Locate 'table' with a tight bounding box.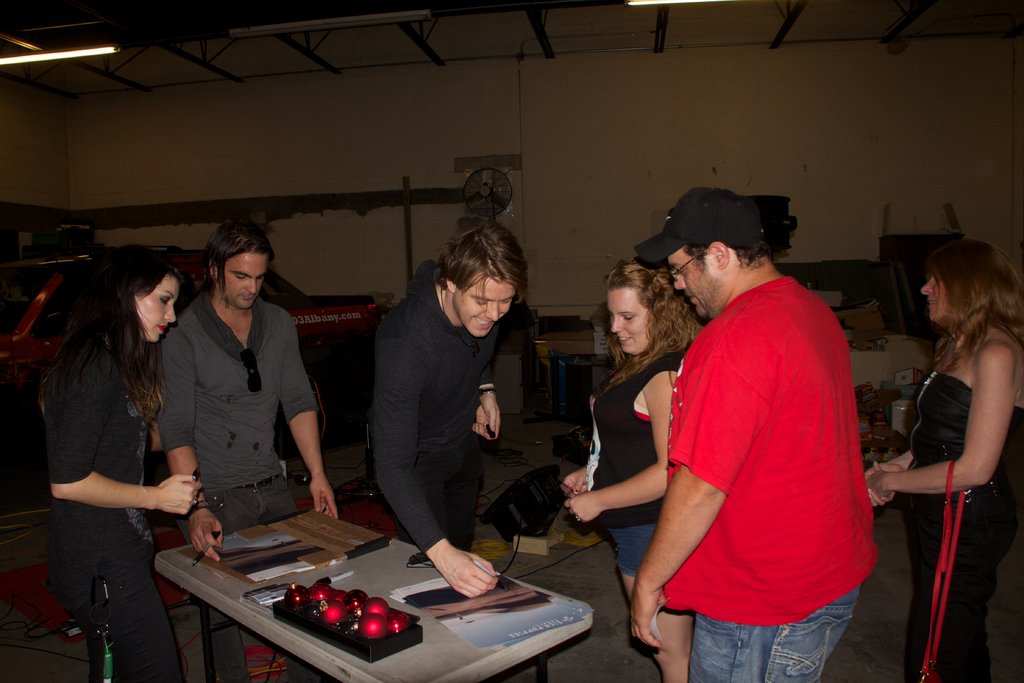
<box>147,504,593,682</box>.
